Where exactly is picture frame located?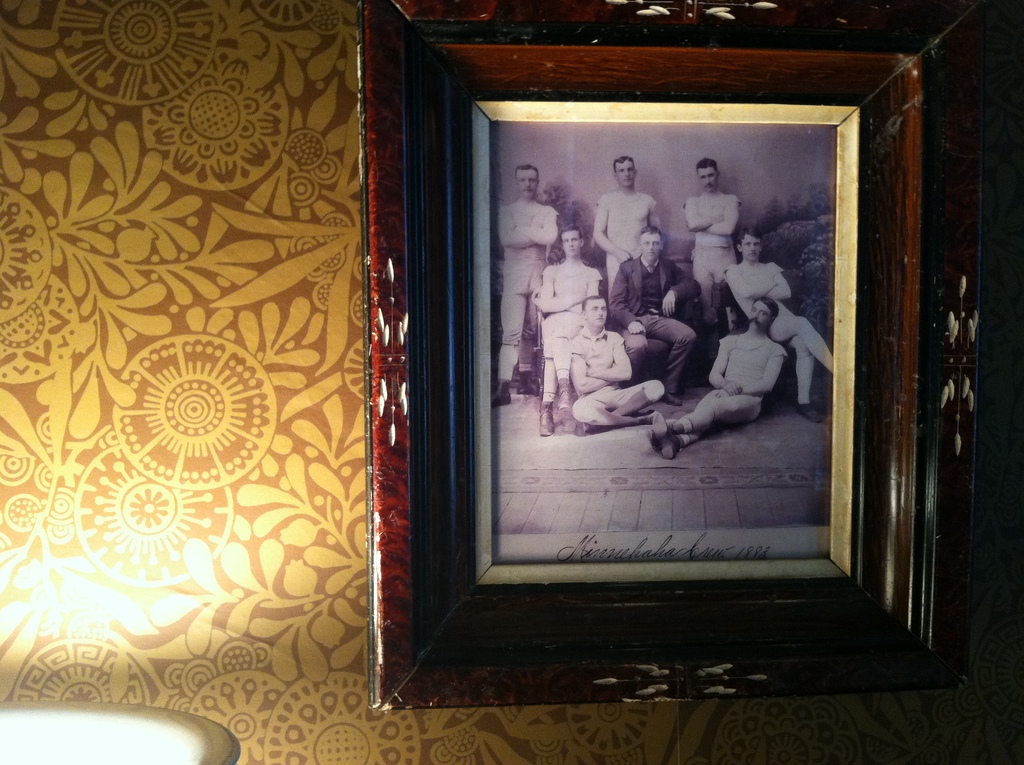
Its bounding box is <box>358,0,981,713</box>.
